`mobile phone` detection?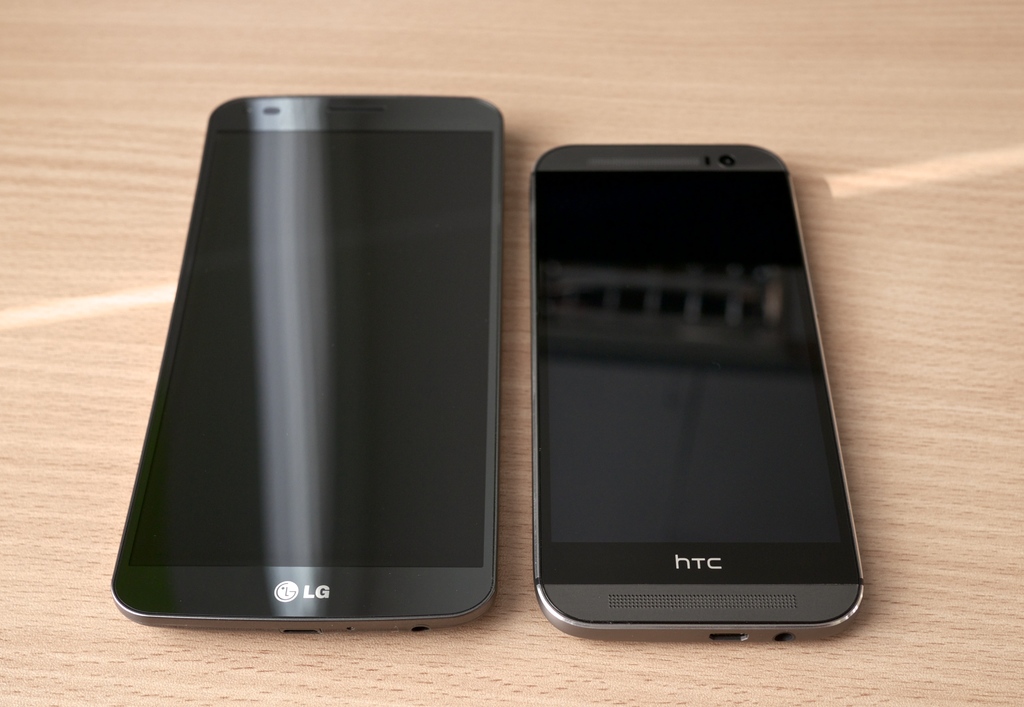
[x1=497, y1=142, x2=868, y2=646]
